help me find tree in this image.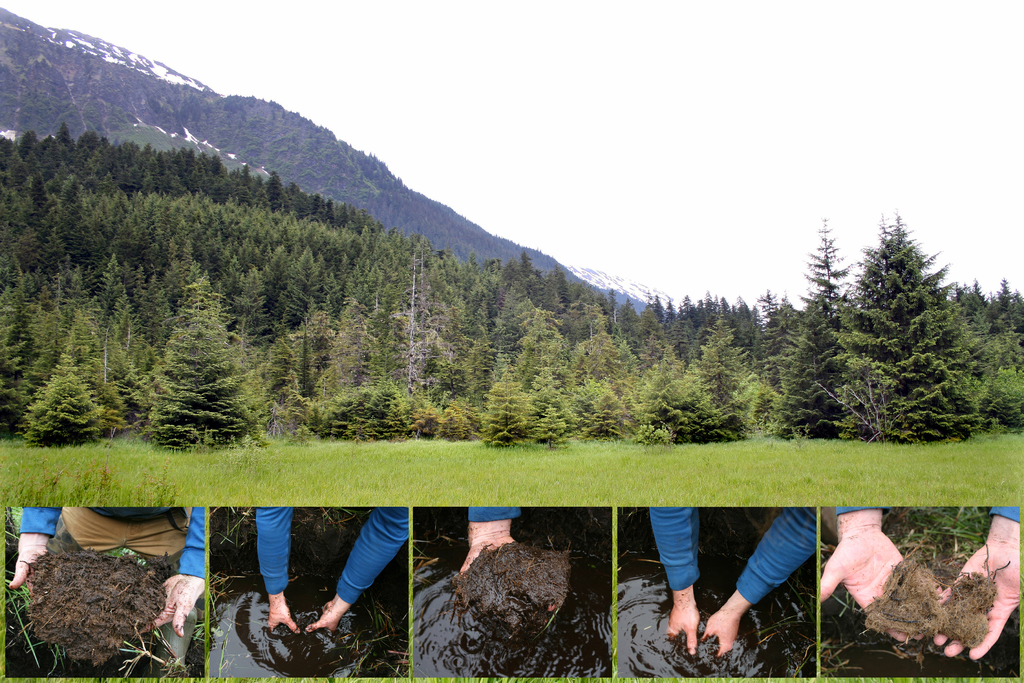
Found it: left=367, top=256, right=450, bottom=436.
